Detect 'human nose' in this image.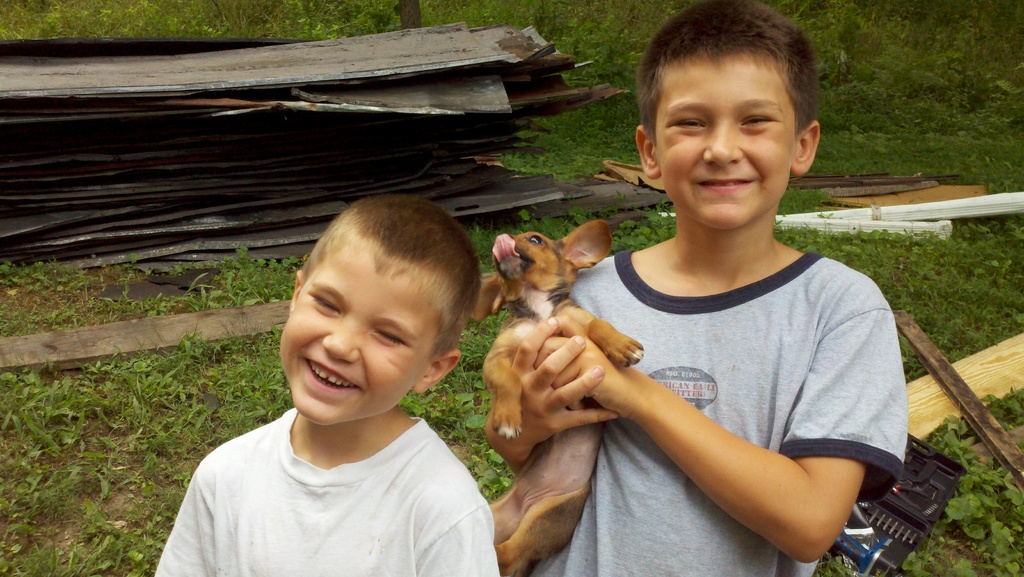
Detection: bbox(323, 309, 359, 366).
